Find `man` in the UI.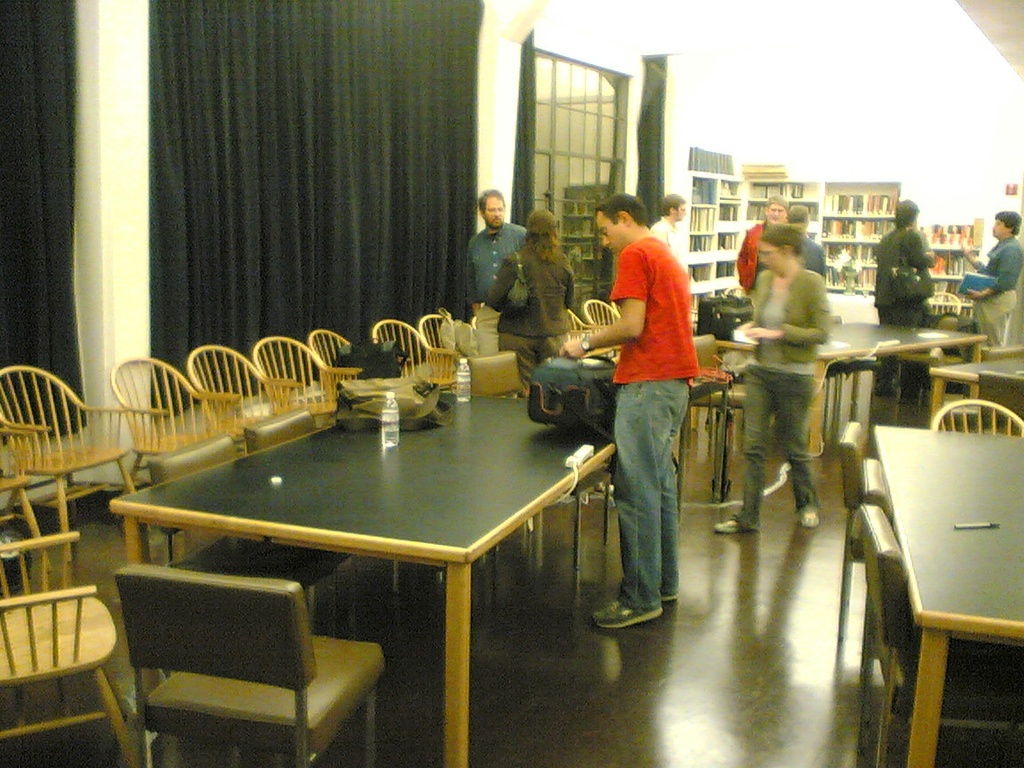
UI element at BBox(652, 188, 696, 271).
